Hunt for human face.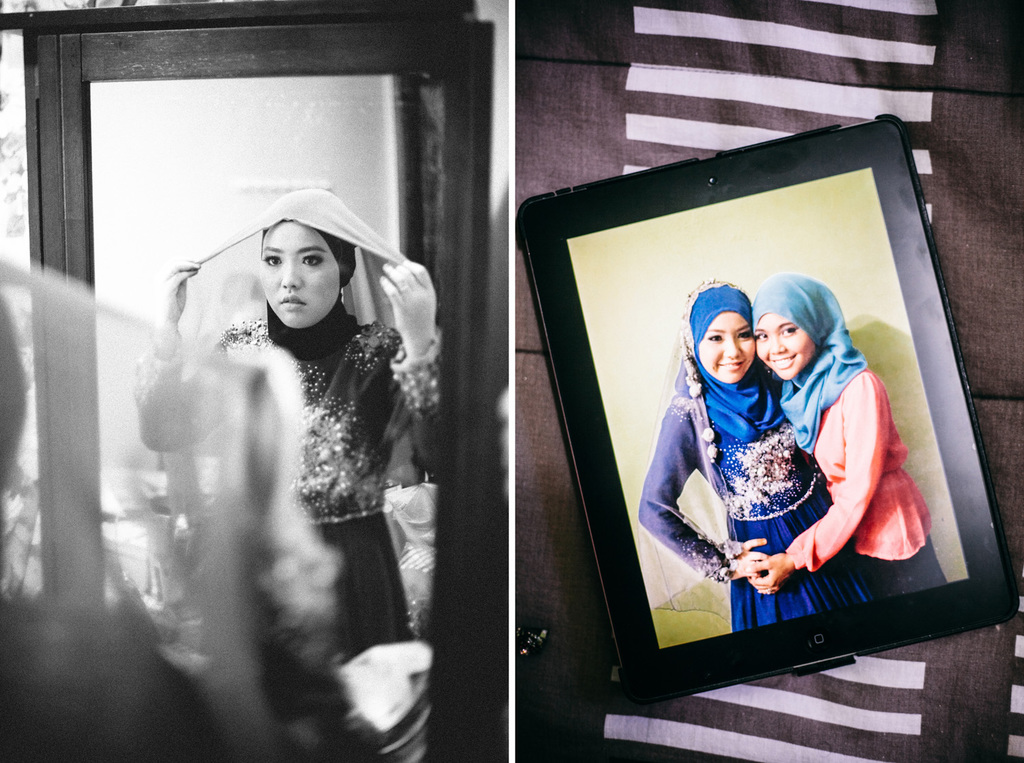
Hunted down at bbox(698, 315, 758, 381).
